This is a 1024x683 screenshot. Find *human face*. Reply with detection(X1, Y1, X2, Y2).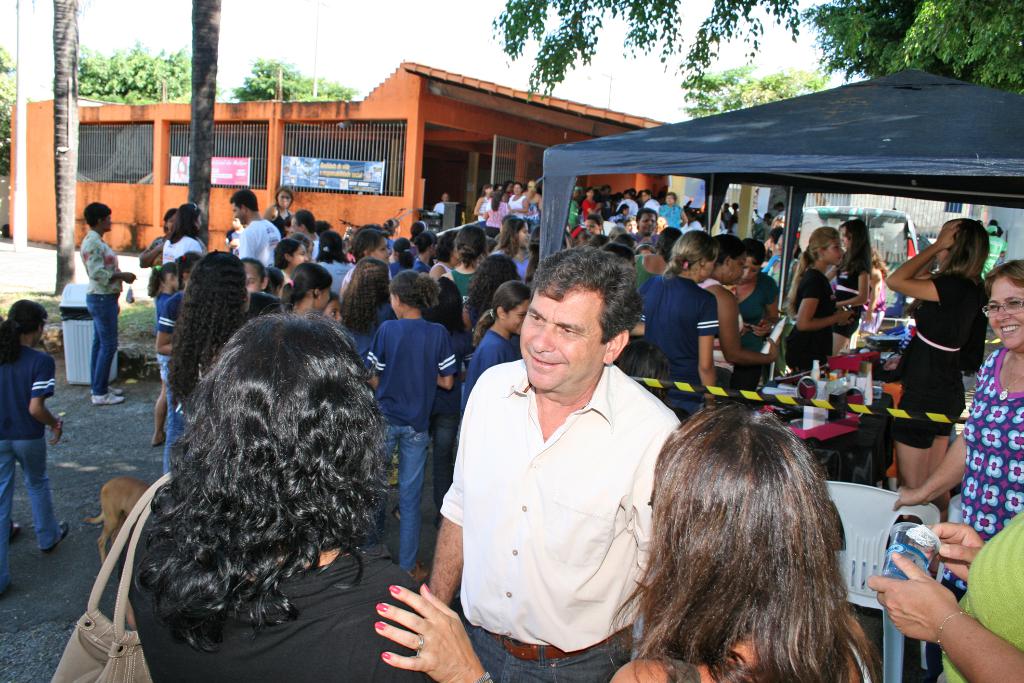
detection(164, 213, 176, 226).
